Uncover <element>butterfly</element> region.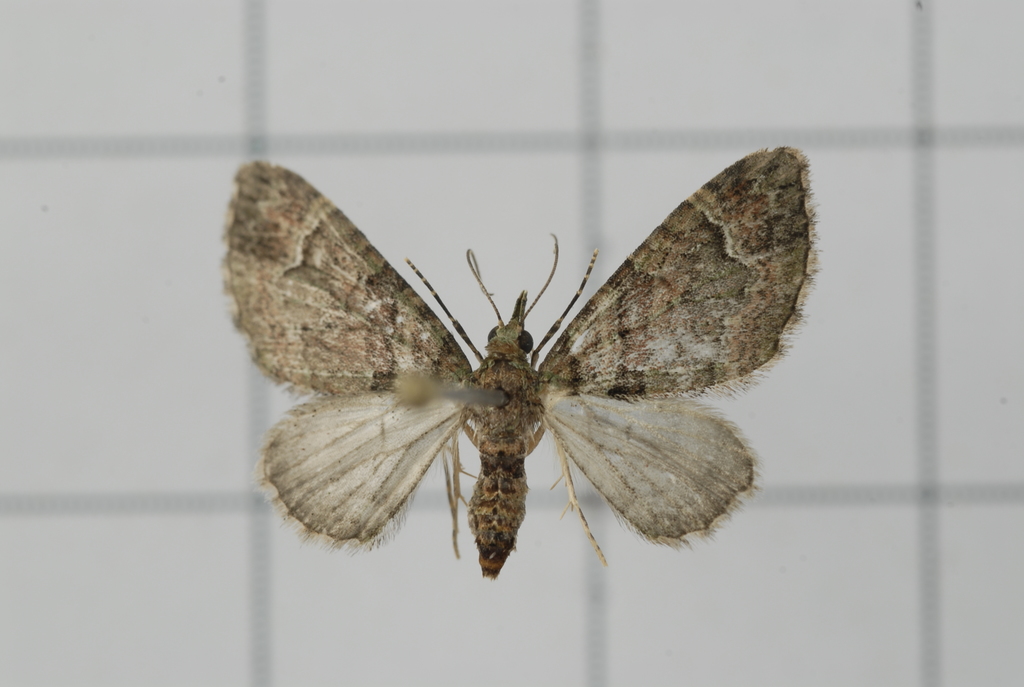
Uncovered: detection(241, 152, 802, 592).
